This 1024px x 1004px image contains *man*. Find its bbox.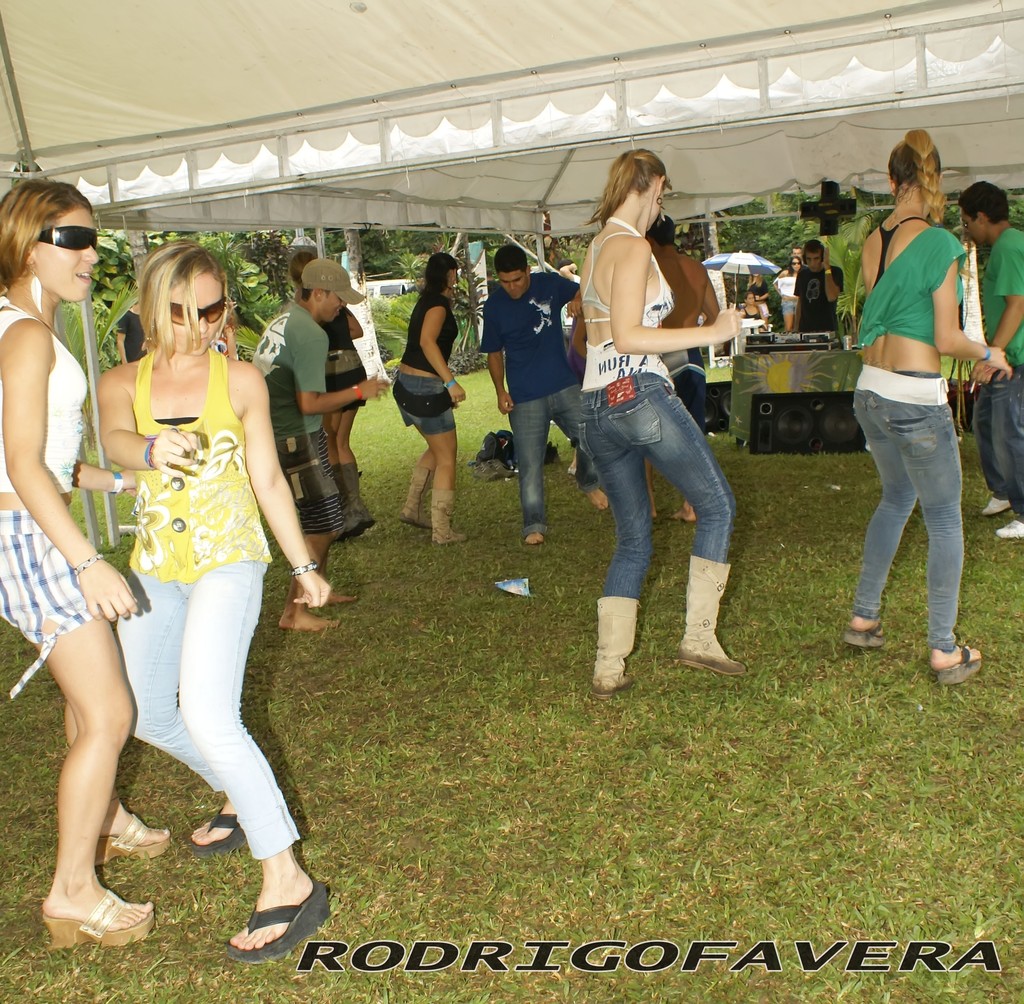
(left=792, top=237, right=845, bottom=339).
